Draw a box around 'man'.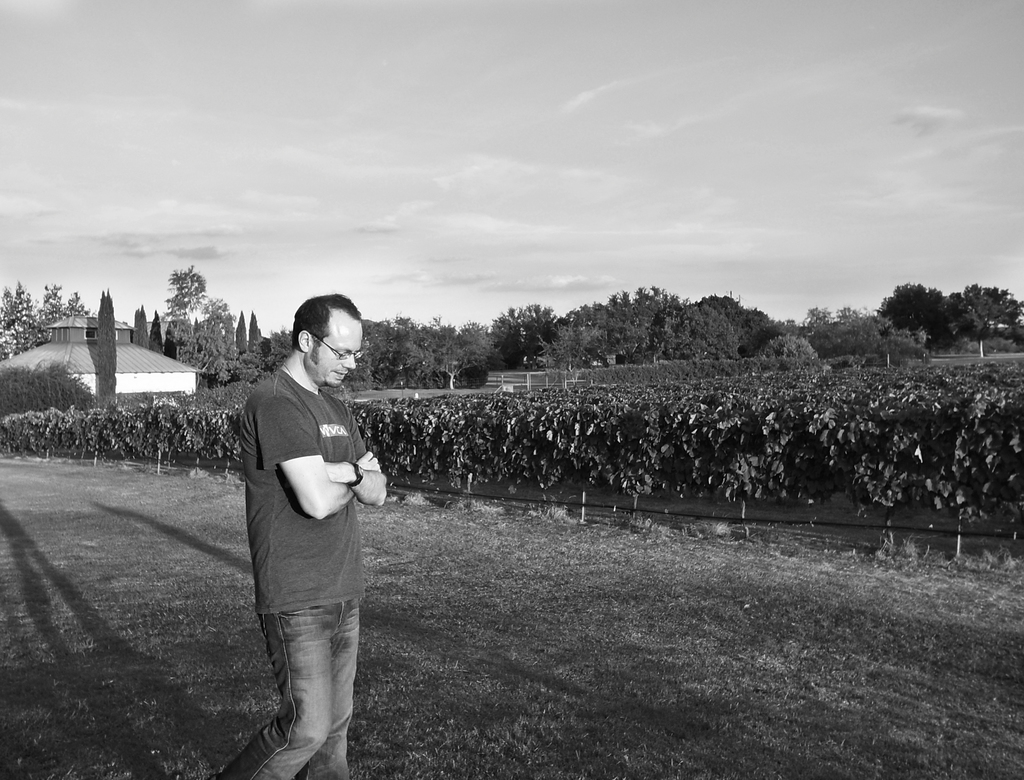
pyautogui.locateOnScreen(225, 288, 396, 758).
